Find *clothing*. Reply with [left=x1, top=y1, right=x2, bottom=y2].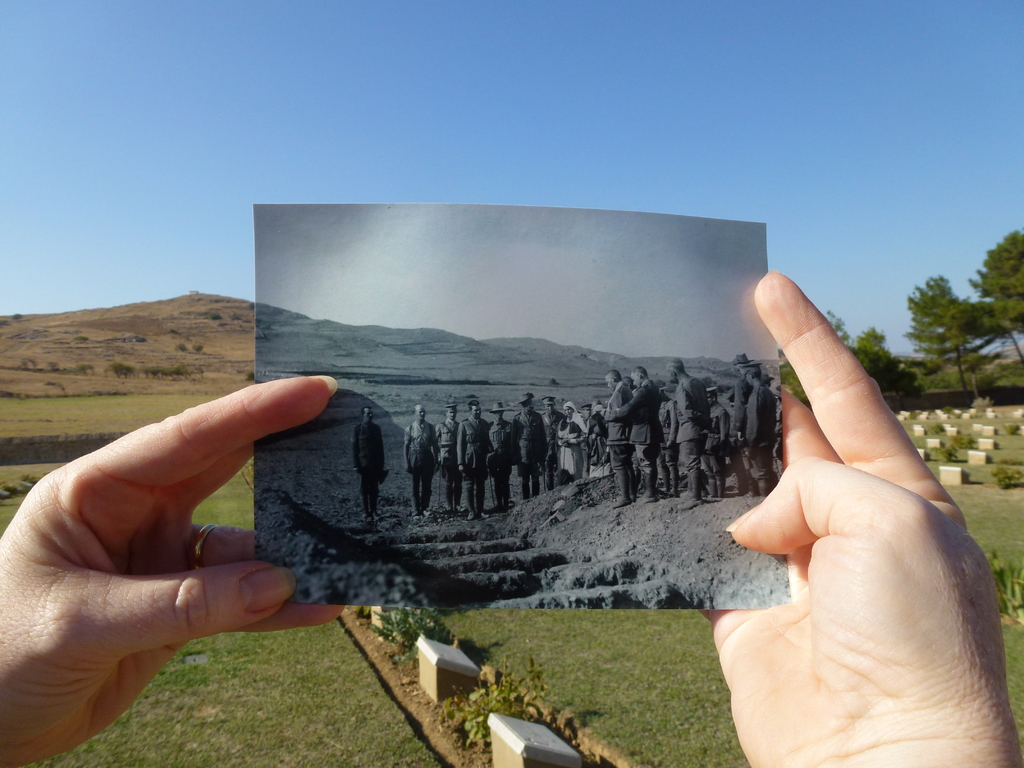
[left=440, top=419, right=458, bottom=470].
